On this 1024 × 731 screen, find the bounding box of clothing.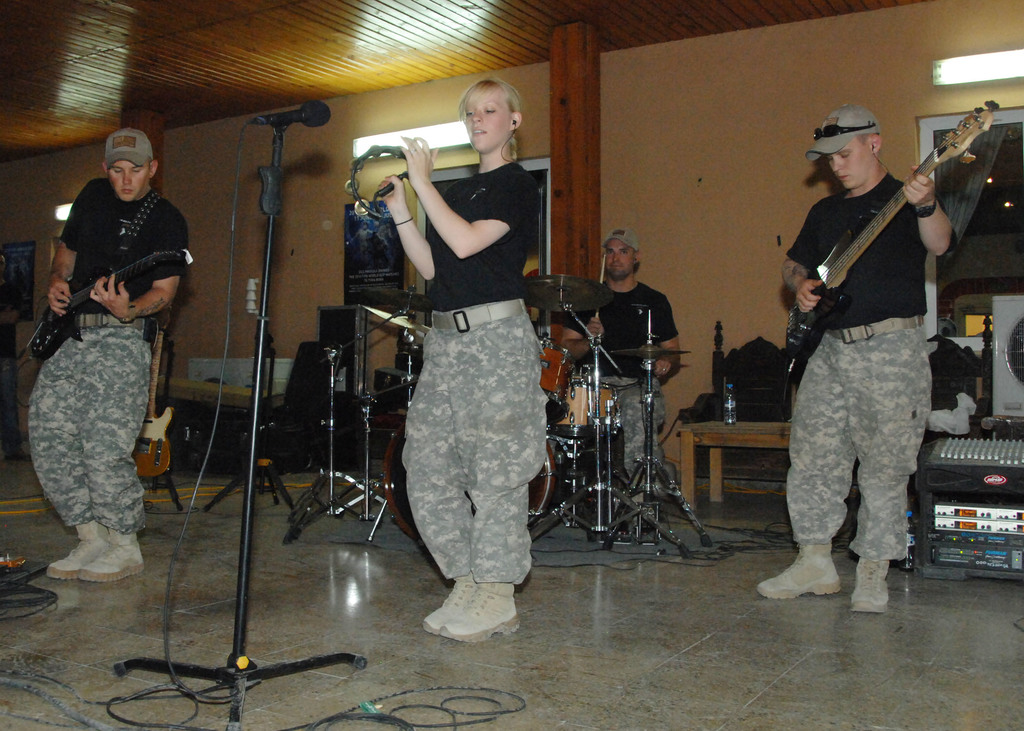
Bounding box: [x1=568, y1=283, x2=679, y2=501].
